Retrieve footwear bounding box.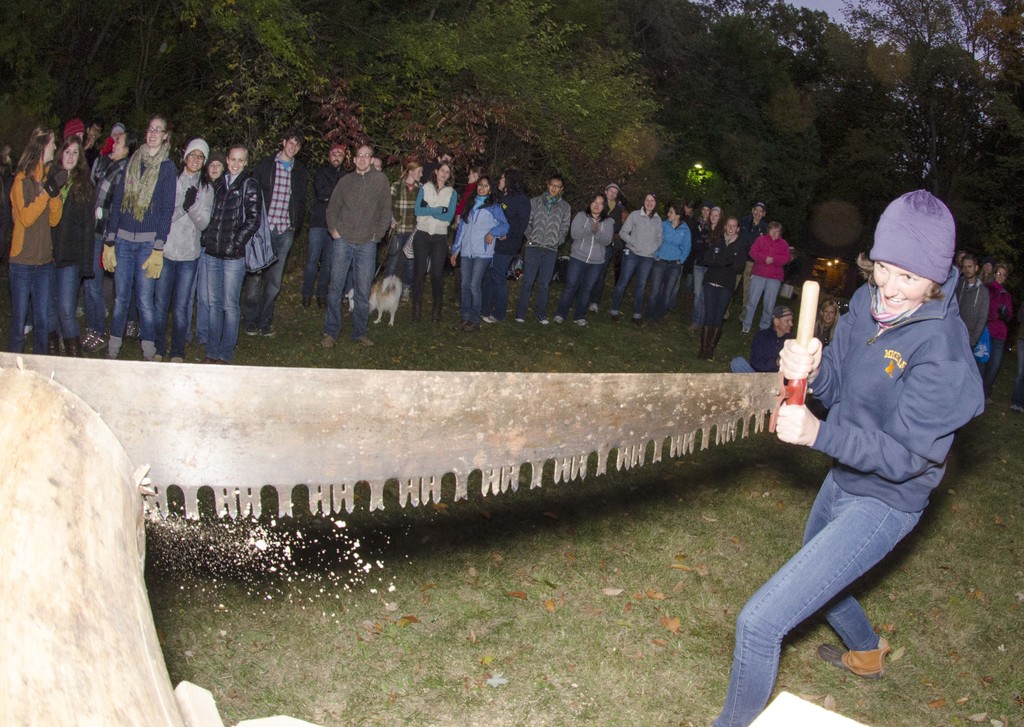
Bounding box: 486:313:497:327.
